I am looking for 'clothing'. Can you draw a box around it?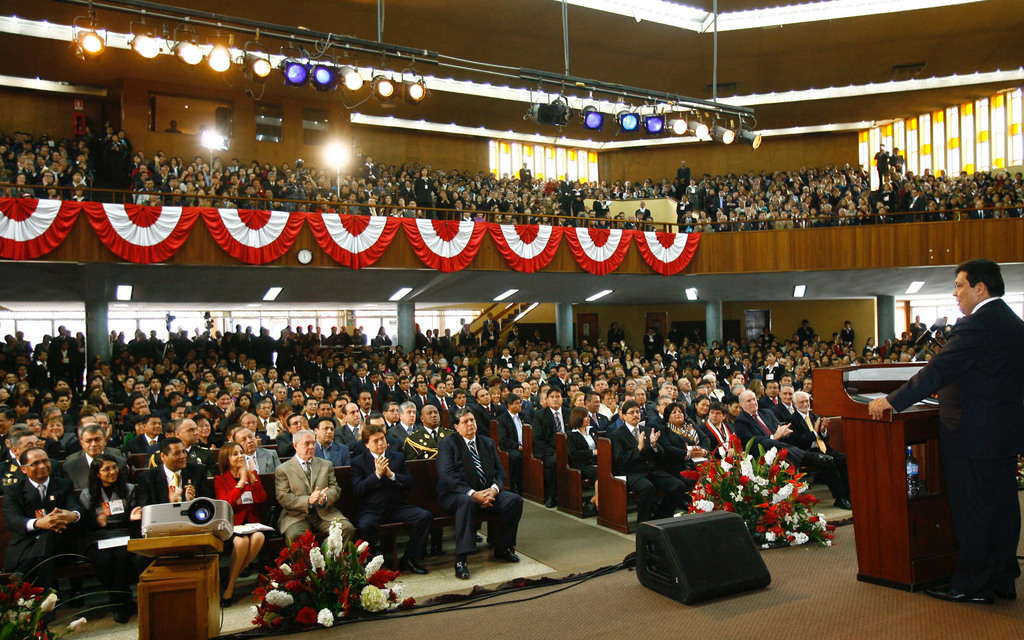
Sure, the bounding box is 892 299 1023 586.
